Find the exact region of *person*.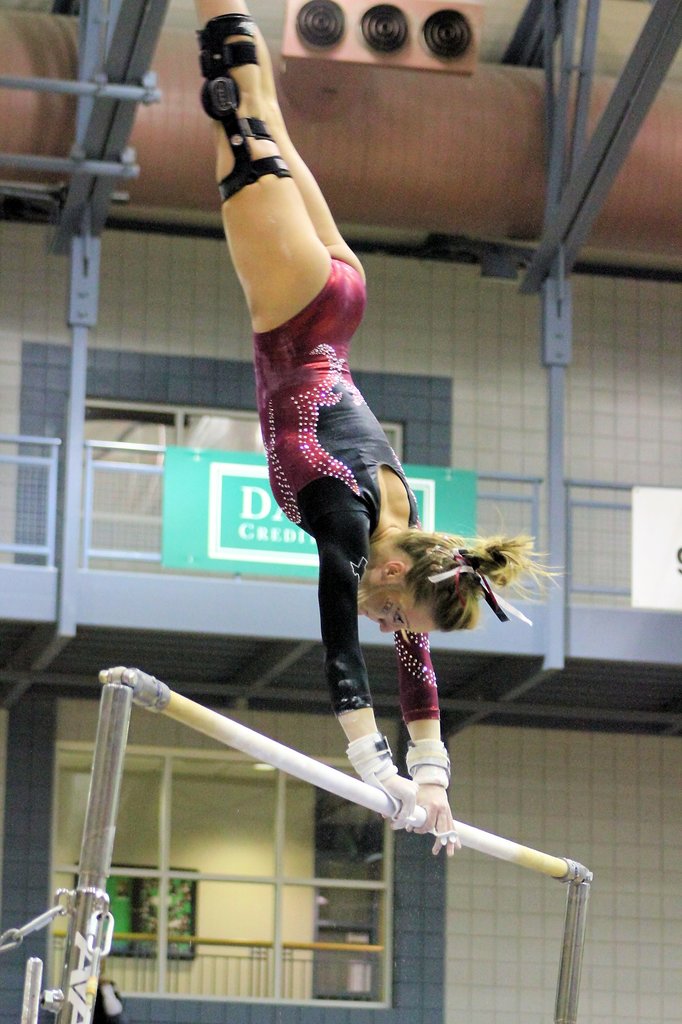
Exact region: {"x1": 191, "y1": 29, "x2": 496, "y2": 933}.
